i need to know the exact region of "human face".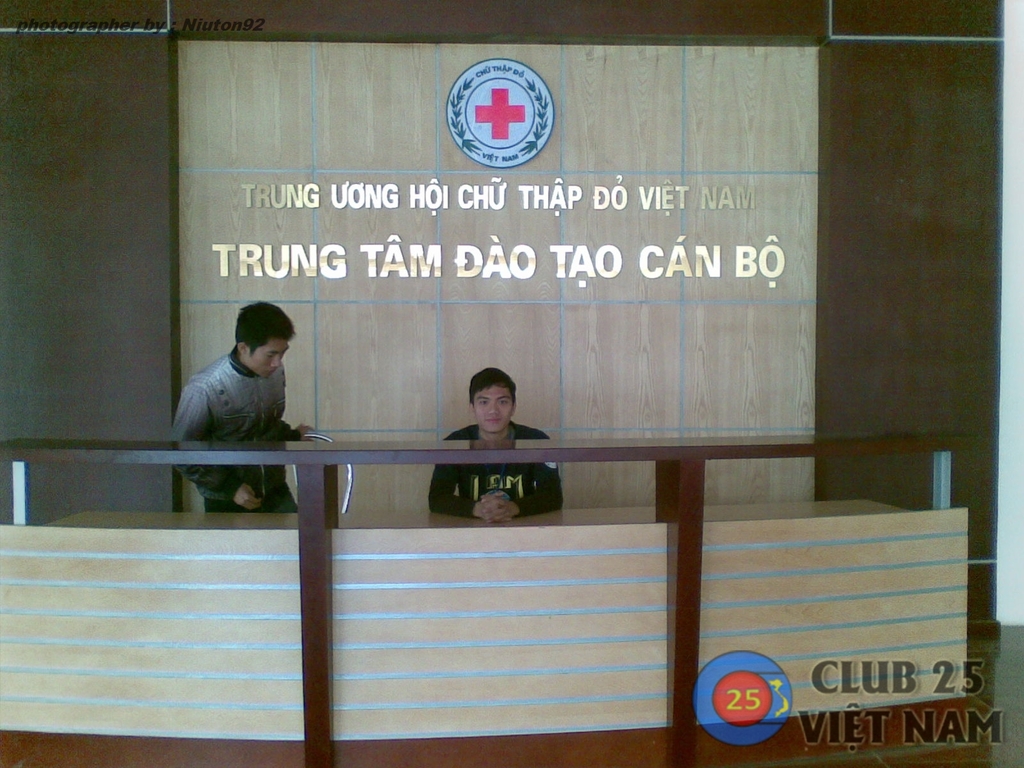
Region: Rect(474, 386, 518, 434).
